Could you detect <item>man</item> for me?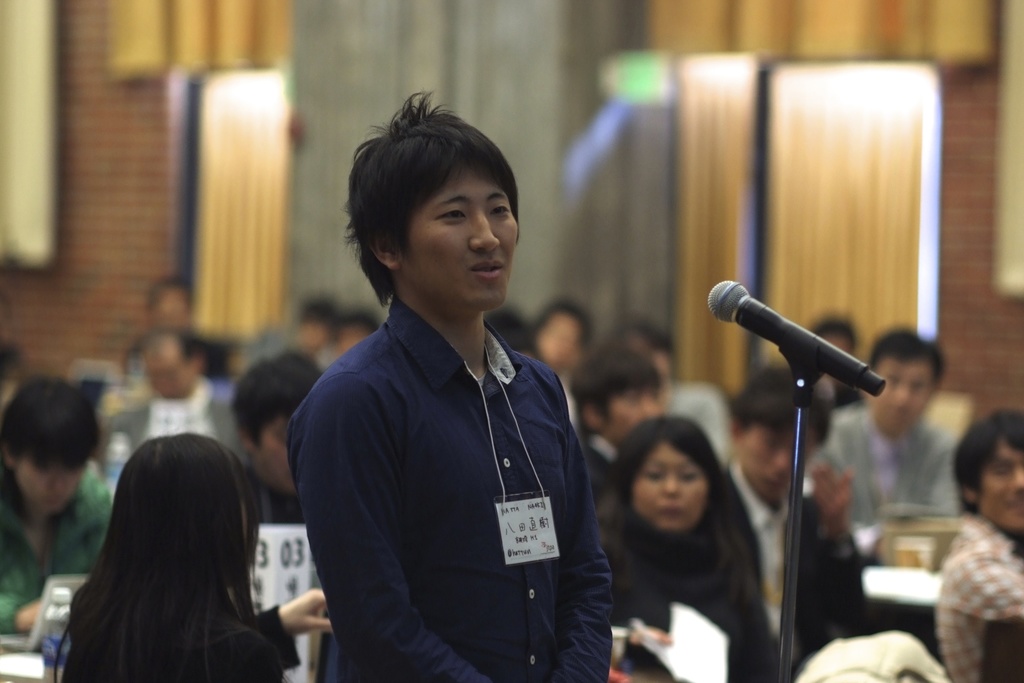
Detection result: bbox=[719, 367, 866, 677].
